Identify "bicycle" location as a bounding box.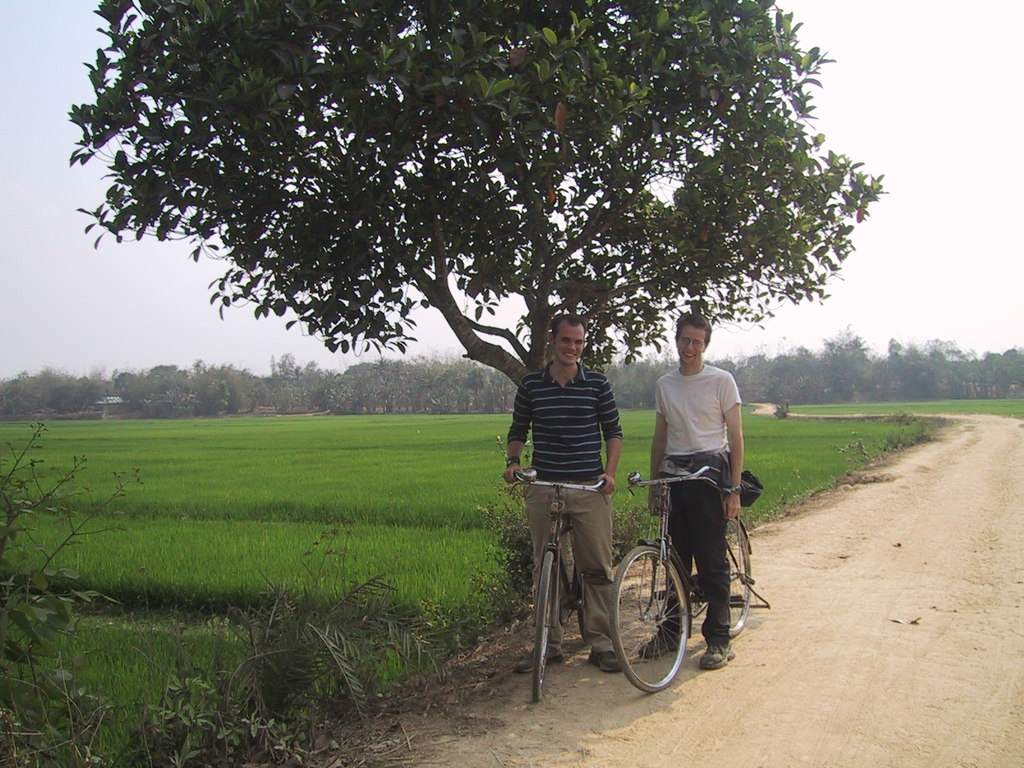
(x1=515, y1=465, x2=602, y2=700).
